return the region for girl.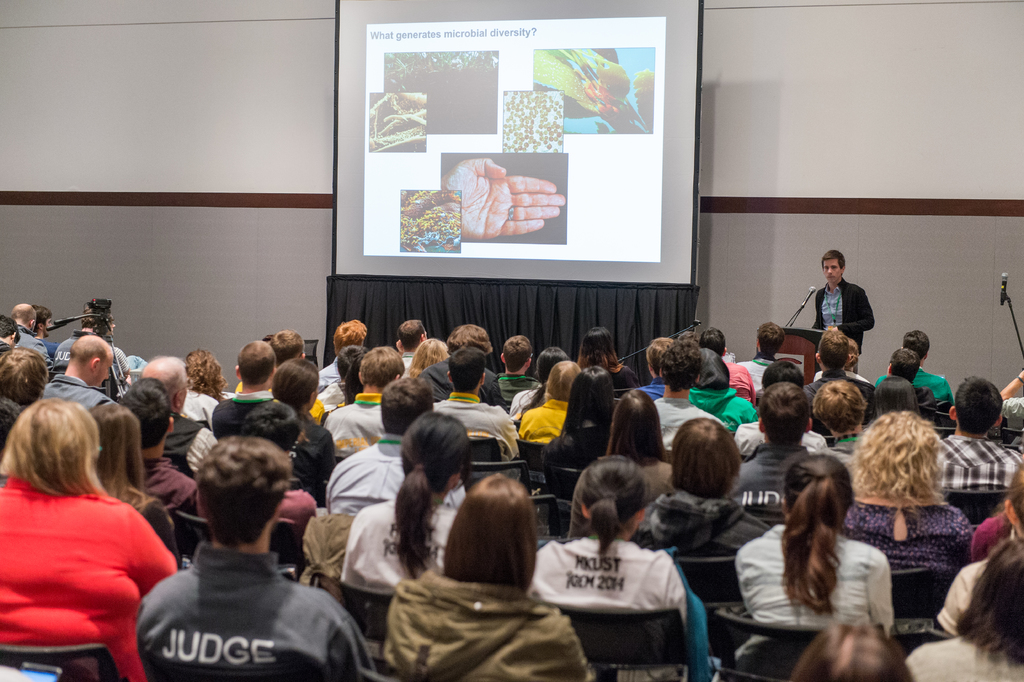
(88,403,180,569).
